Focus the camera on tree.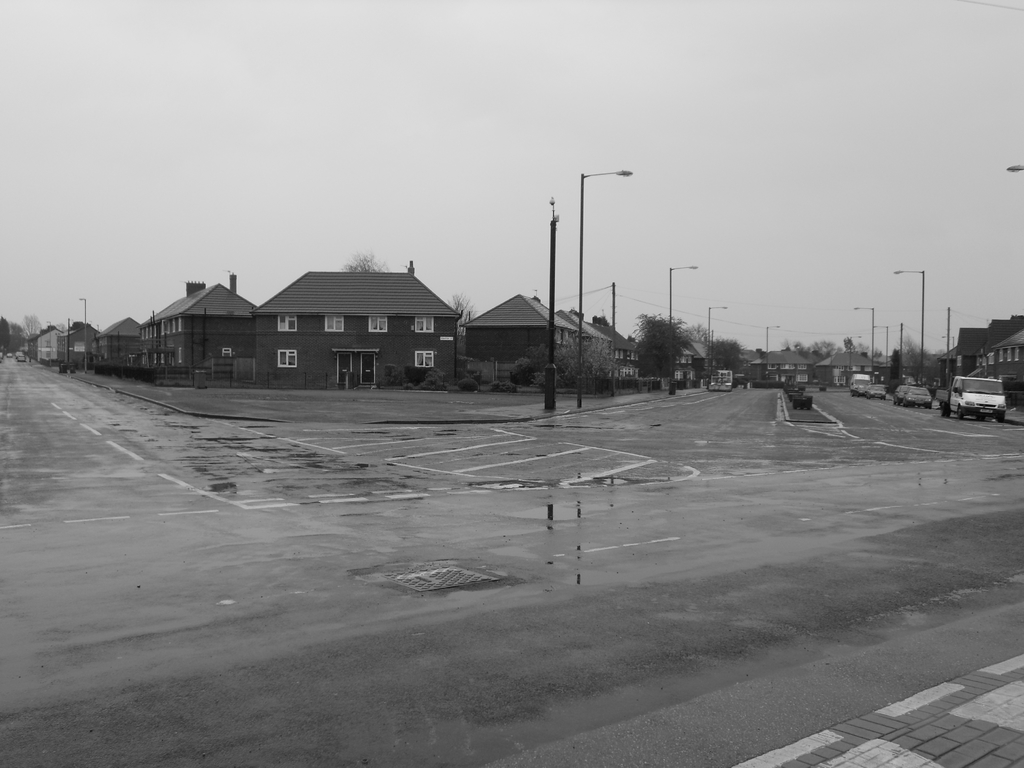
Focus region: select_region(439, 296, 476, 345).
